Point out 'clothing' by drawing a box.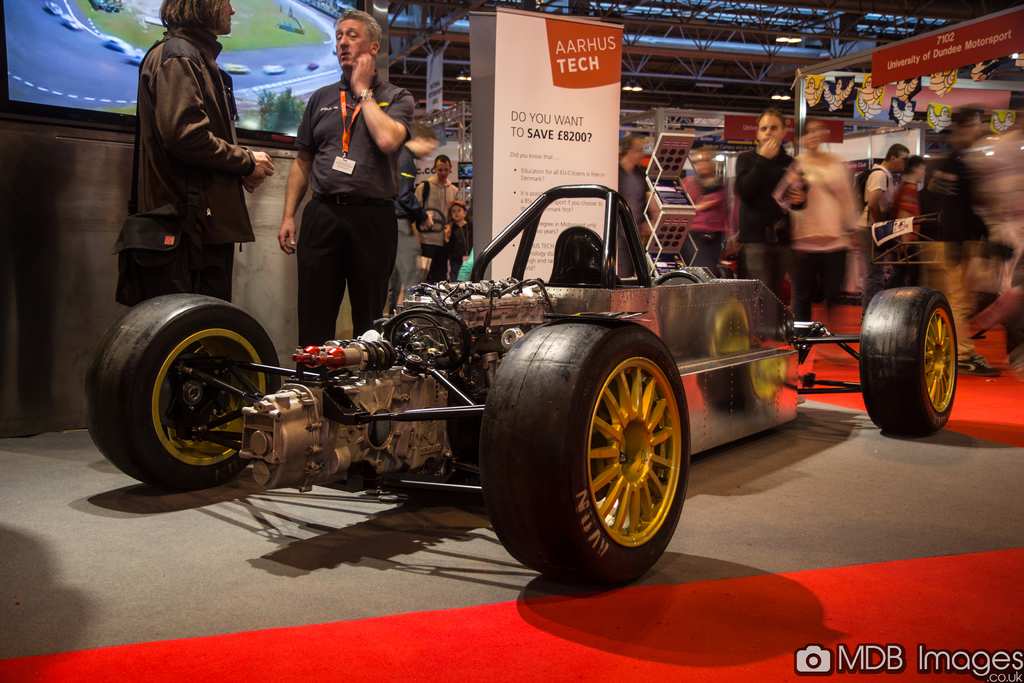
rect(855, 162, 896, 315).
